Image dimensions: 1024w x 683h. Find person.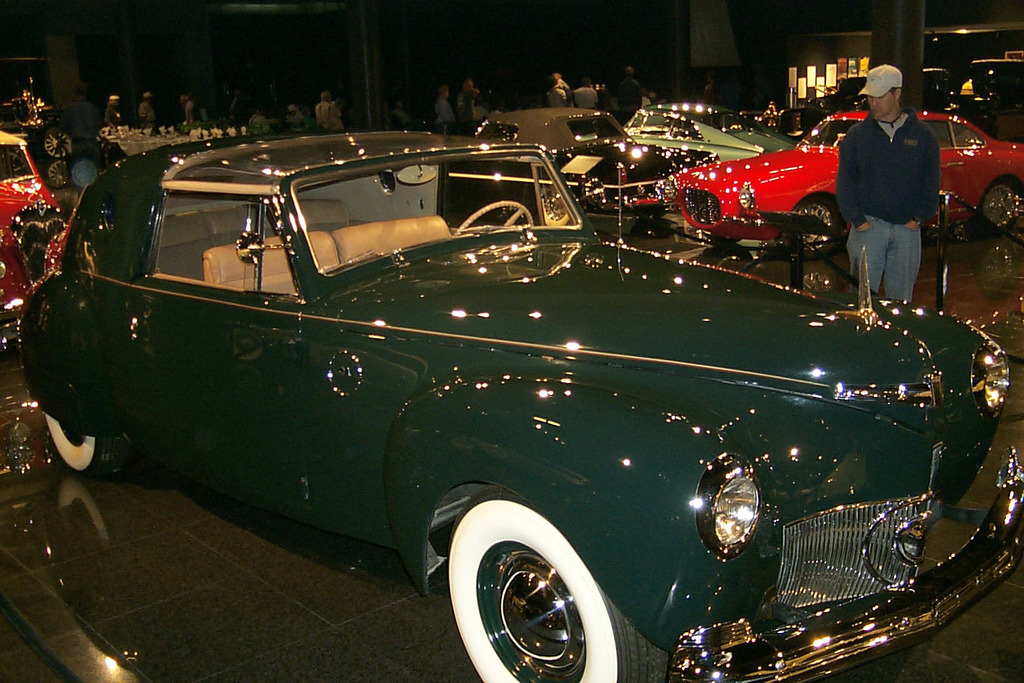
bbox(613, 64, 641, 125).
